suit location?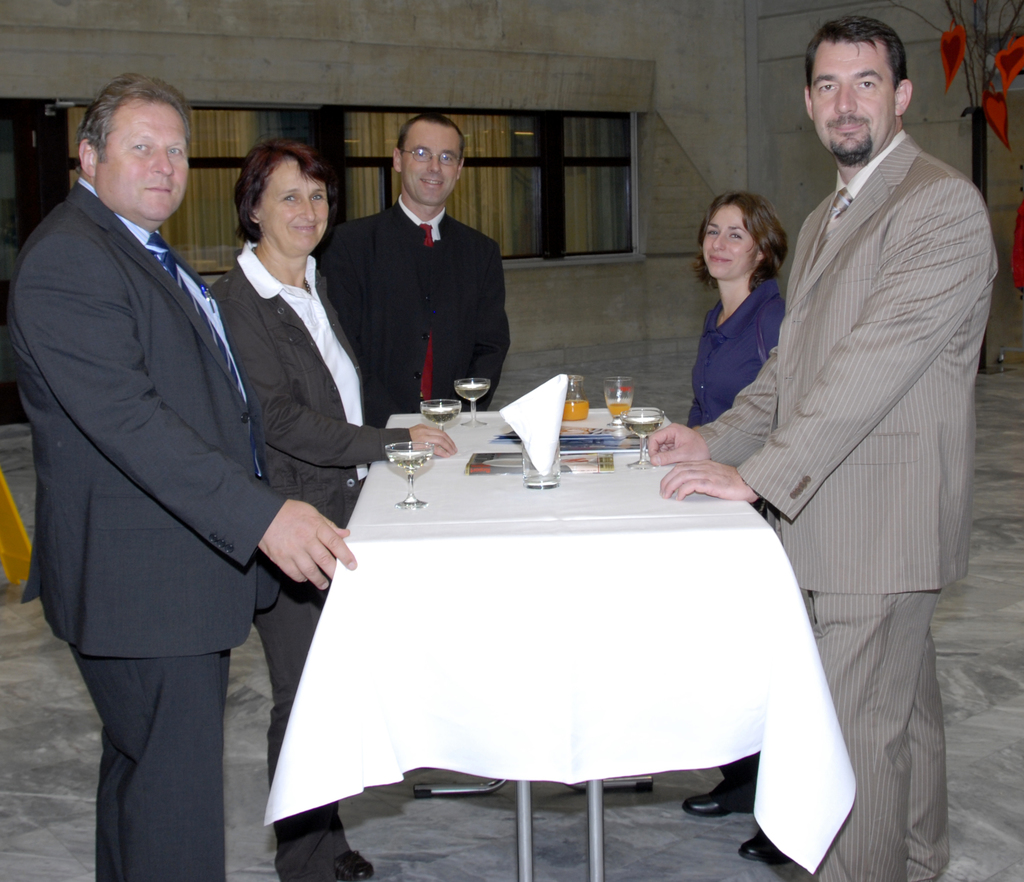
BBox(324, 200, 515, 435)
